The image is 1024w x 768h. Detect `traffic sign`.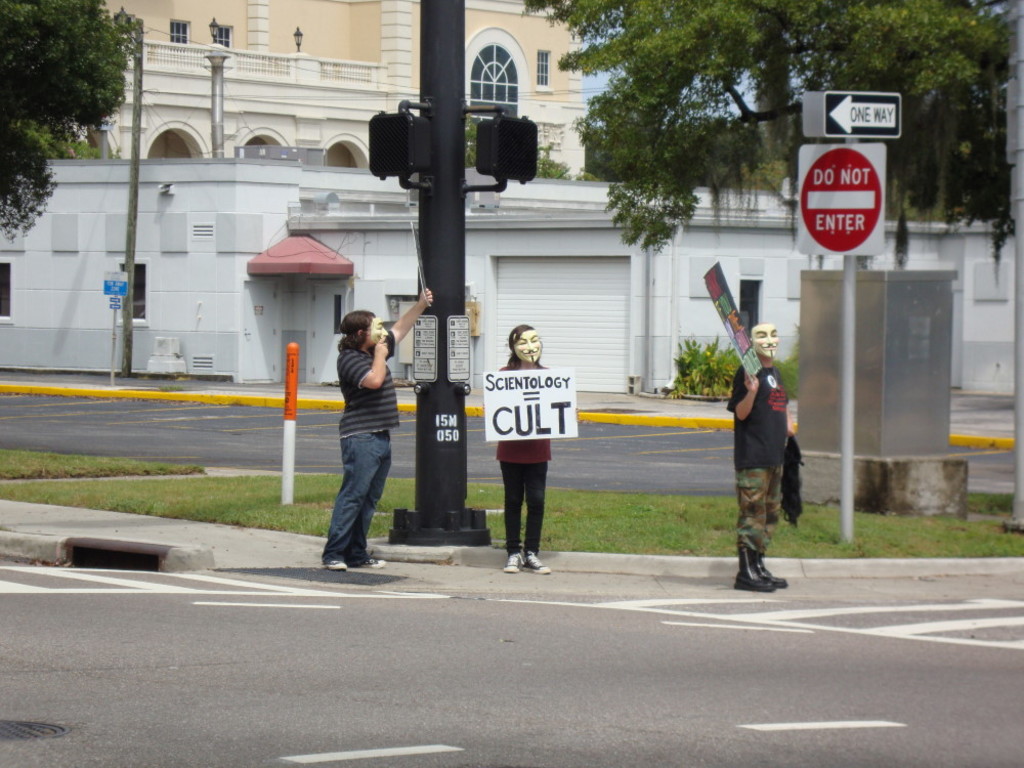
Detection: [left=795, top=138, right=889, bottom=261].
